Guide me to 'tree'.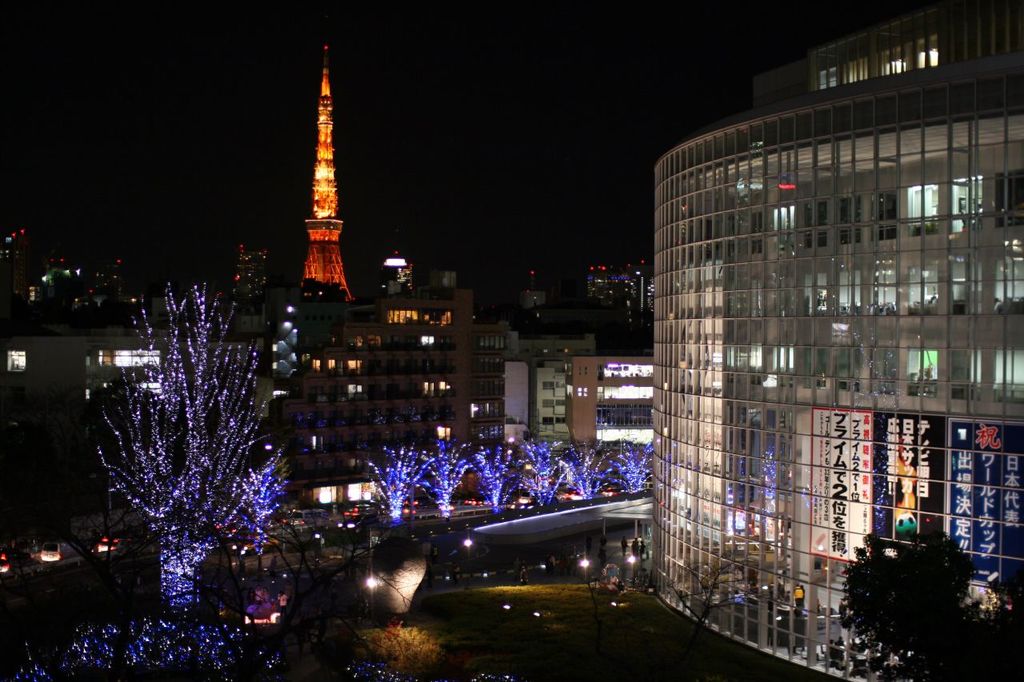
Guidance: x1=470, y1=433, x2=517, y2=527.
